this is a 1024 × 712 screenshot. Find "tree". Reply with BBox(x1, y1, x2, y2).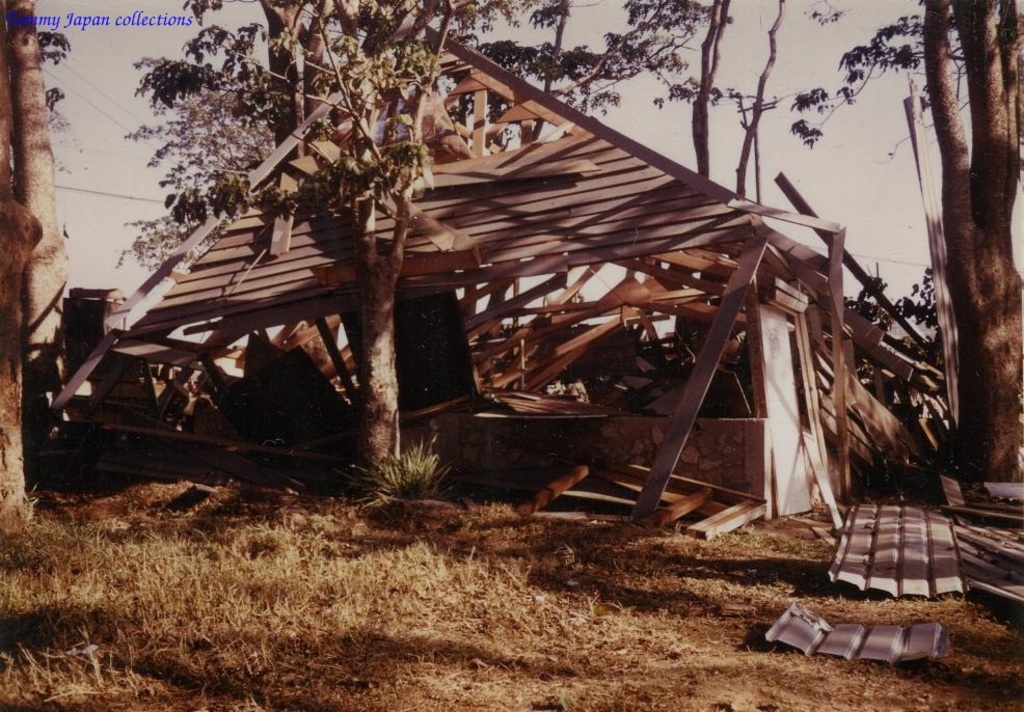
BBox(577, 0, 831, 223).
